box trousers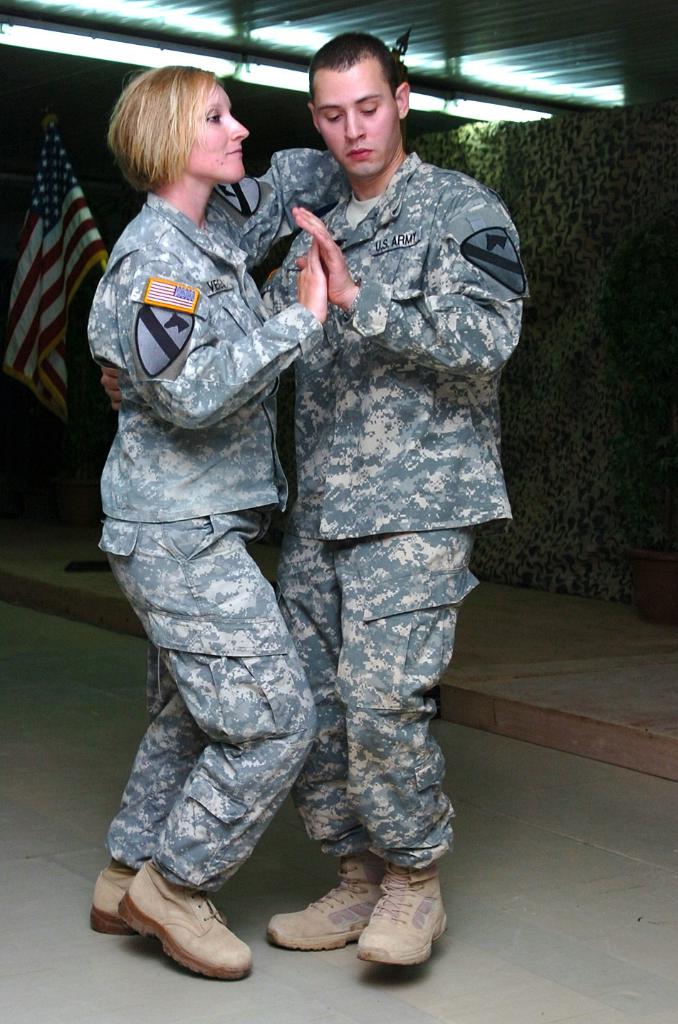
BBox(95, 498, 319, 896)
